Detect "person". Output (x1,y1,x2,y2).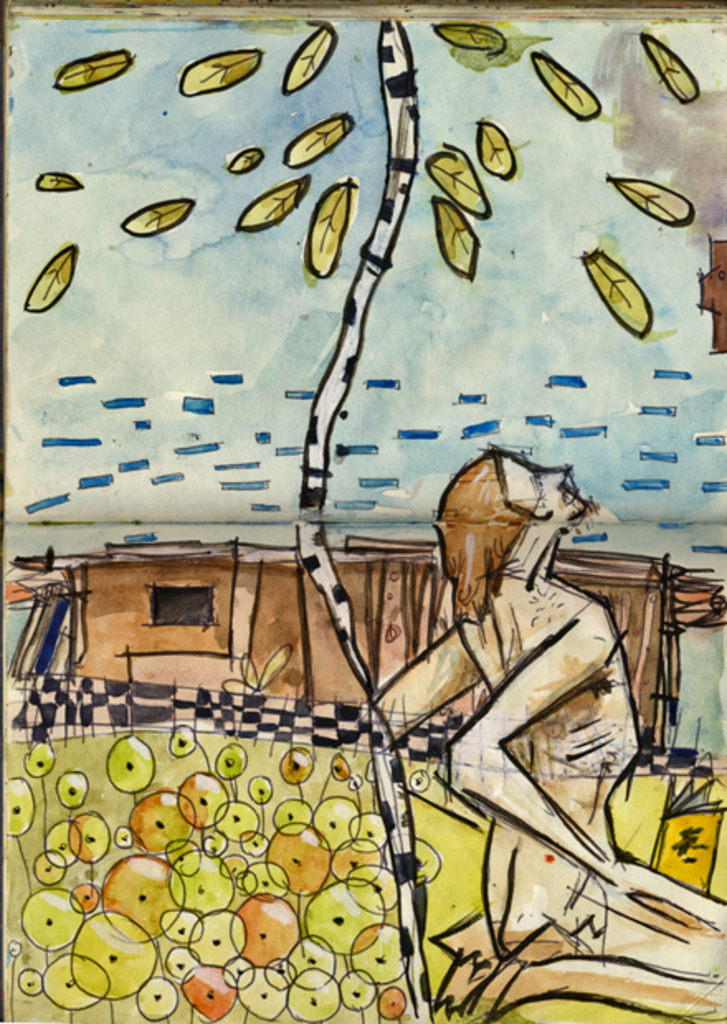
(375,439,725,1022).
